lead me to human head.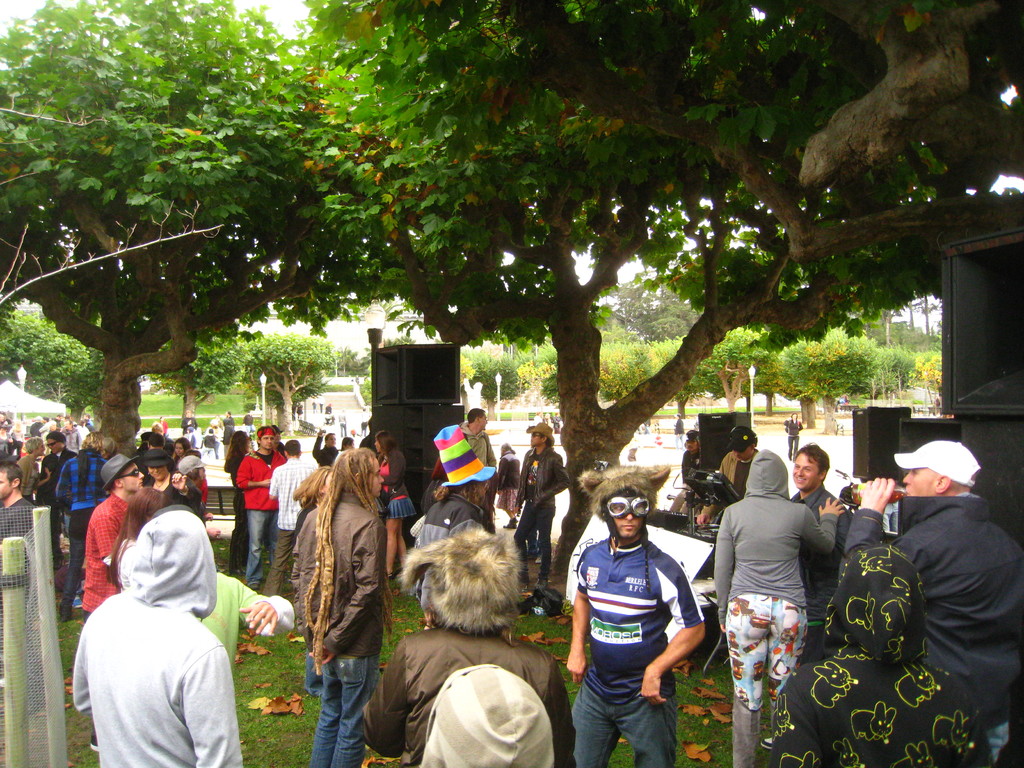
Lead to 748/450/788/495.
